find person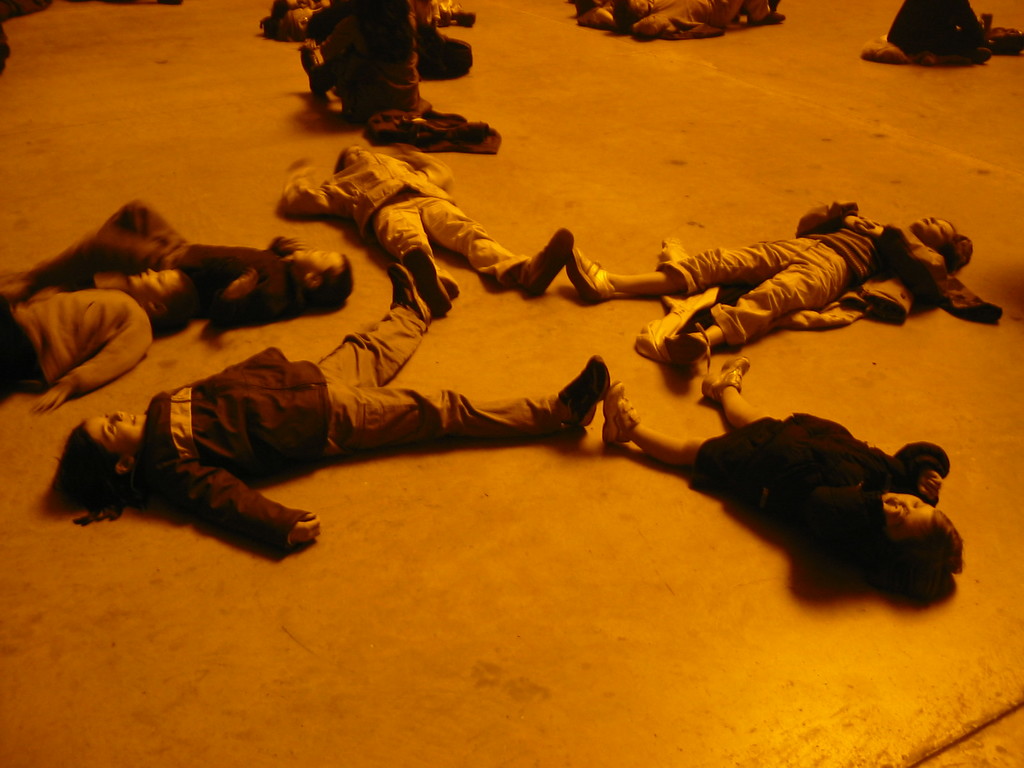
[x1=0, y1=250, x2=207, y2=416]
